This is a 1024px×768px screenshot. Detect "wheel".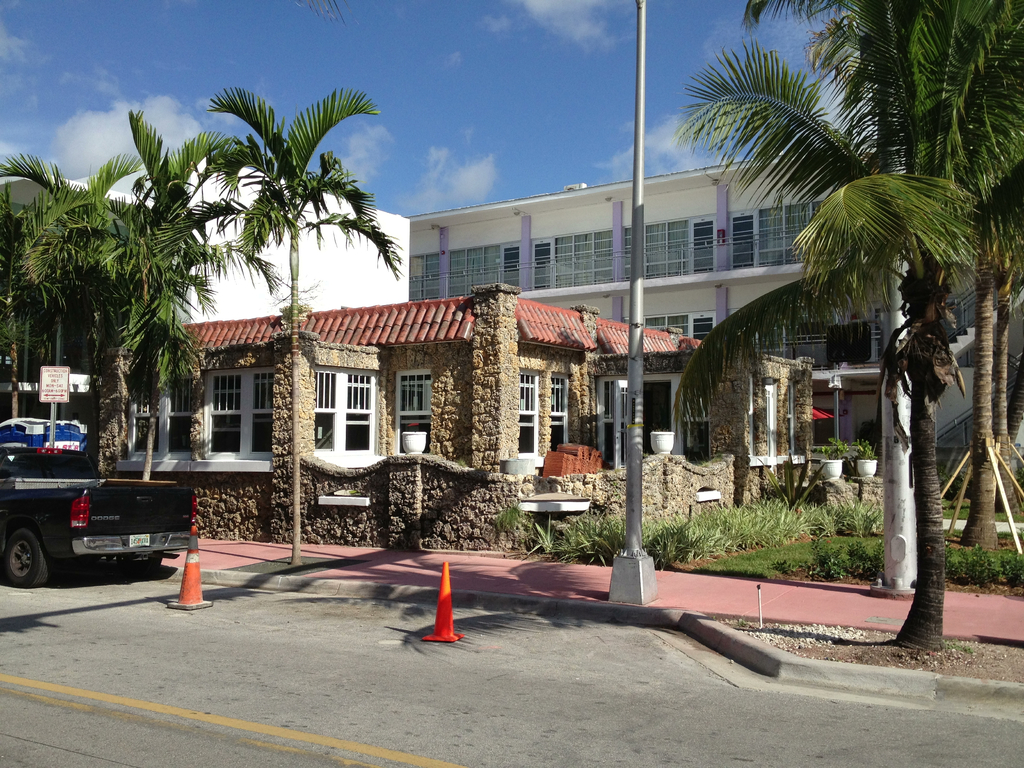
BBox(0, 525, 52, 585).
